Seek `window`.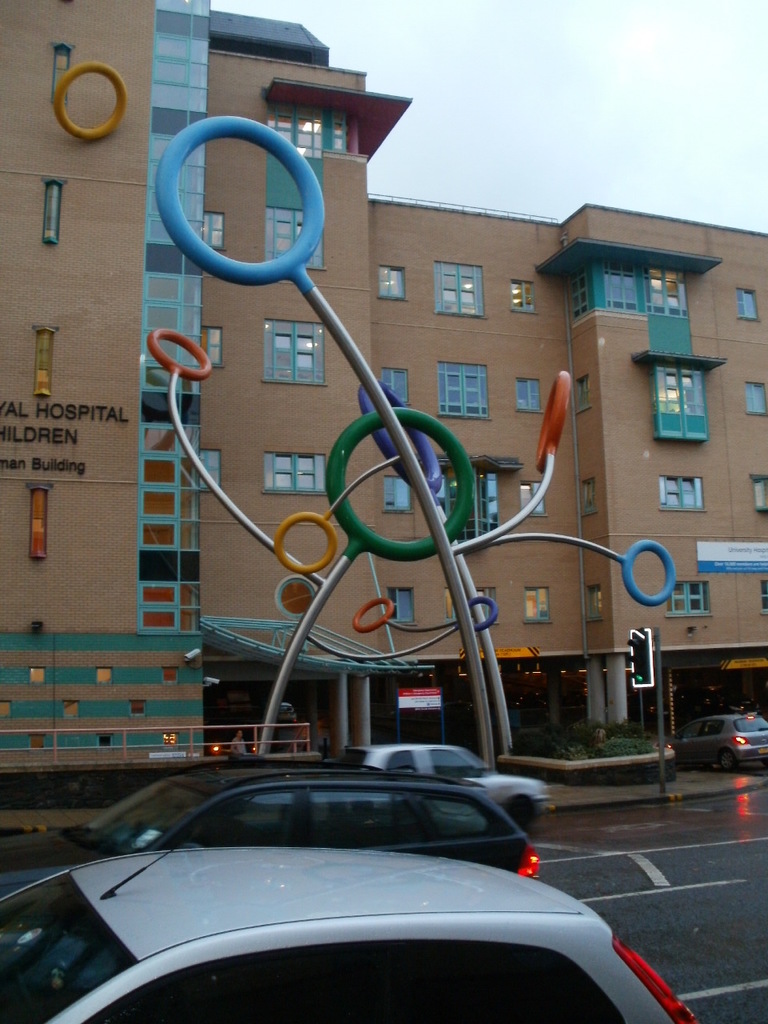
[665,582,713,617].
